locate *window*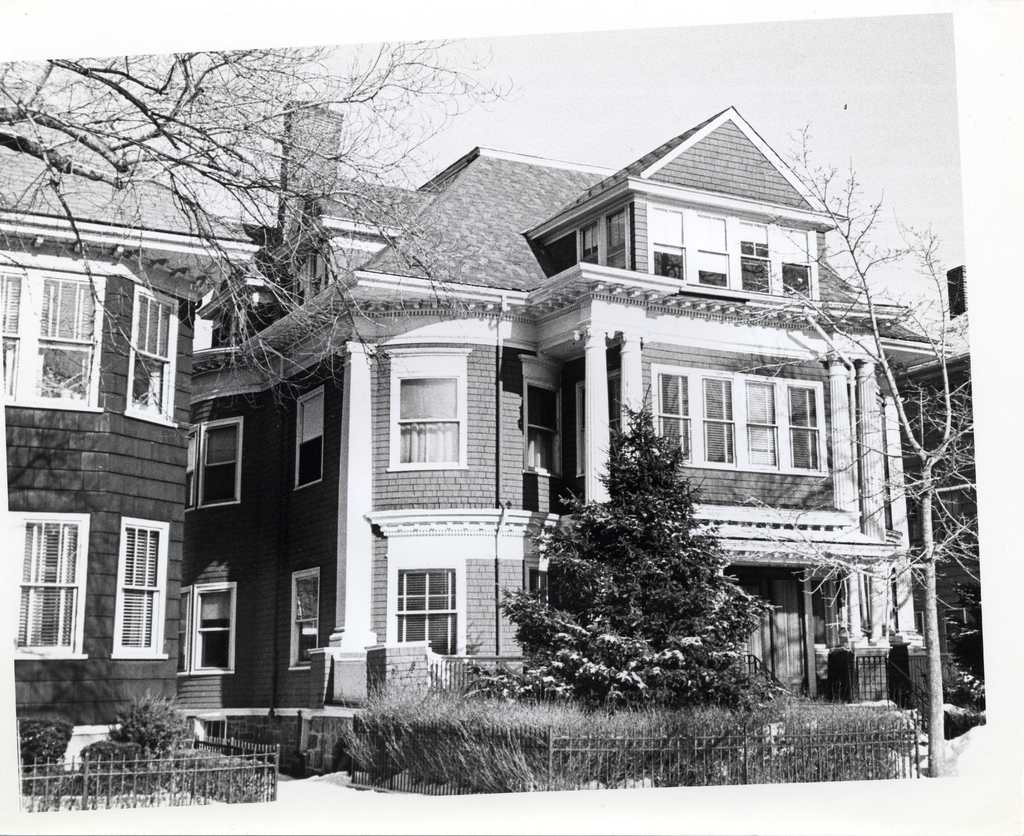
Rect(0, 266, 109, 409)
